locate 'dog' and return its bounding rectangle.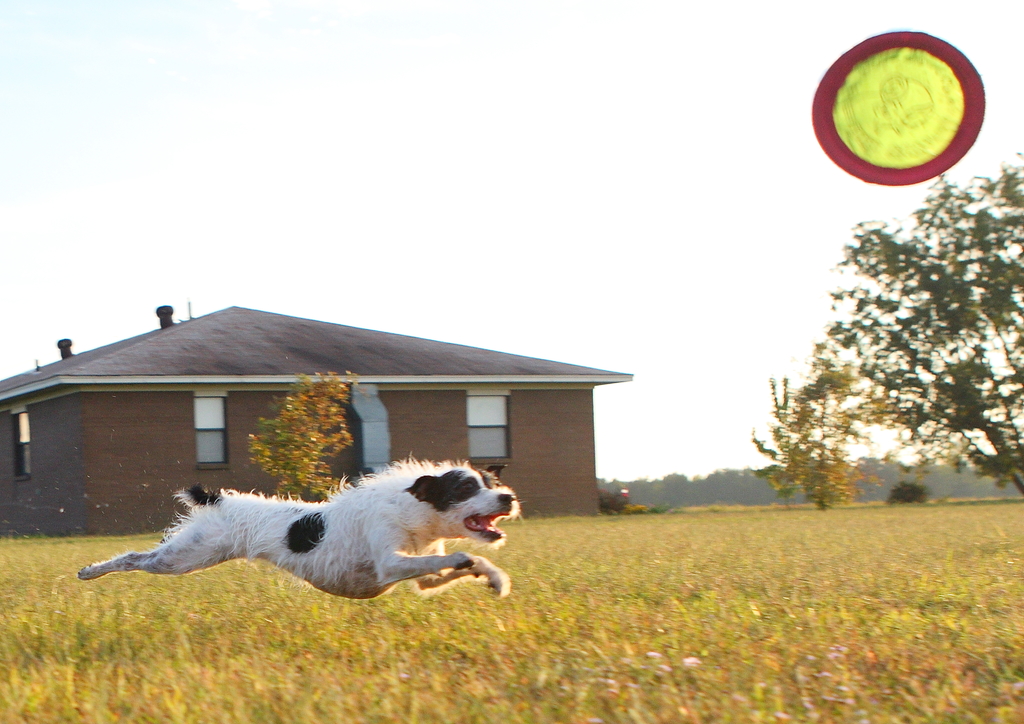
77/454/519/604.
